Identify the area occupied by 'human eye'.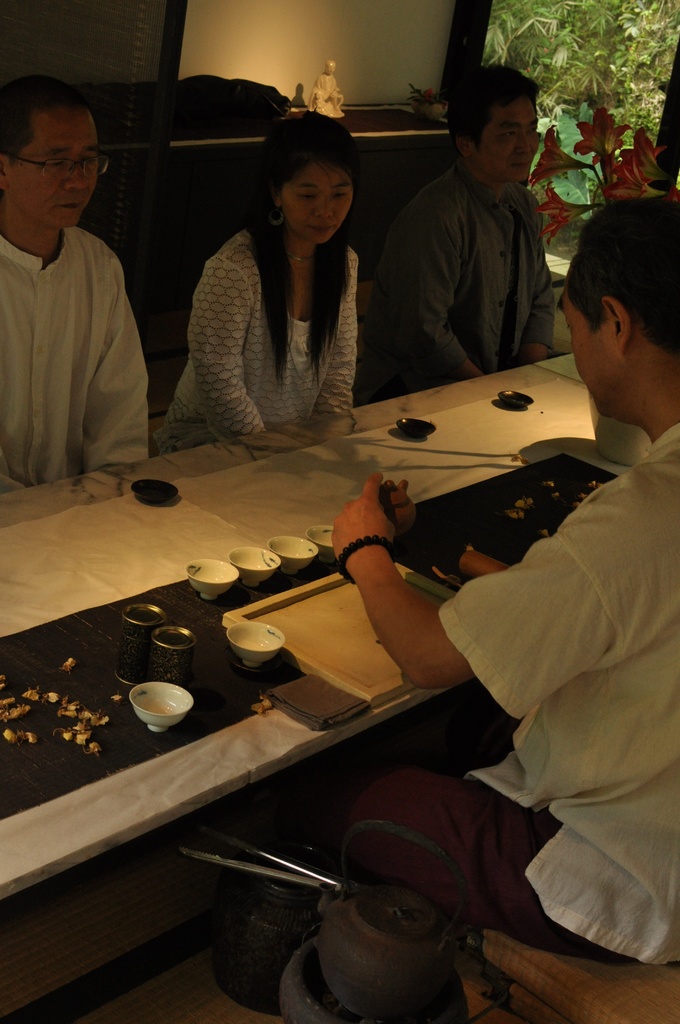
Area: left=530, top=123, right=537, bottom=138.
